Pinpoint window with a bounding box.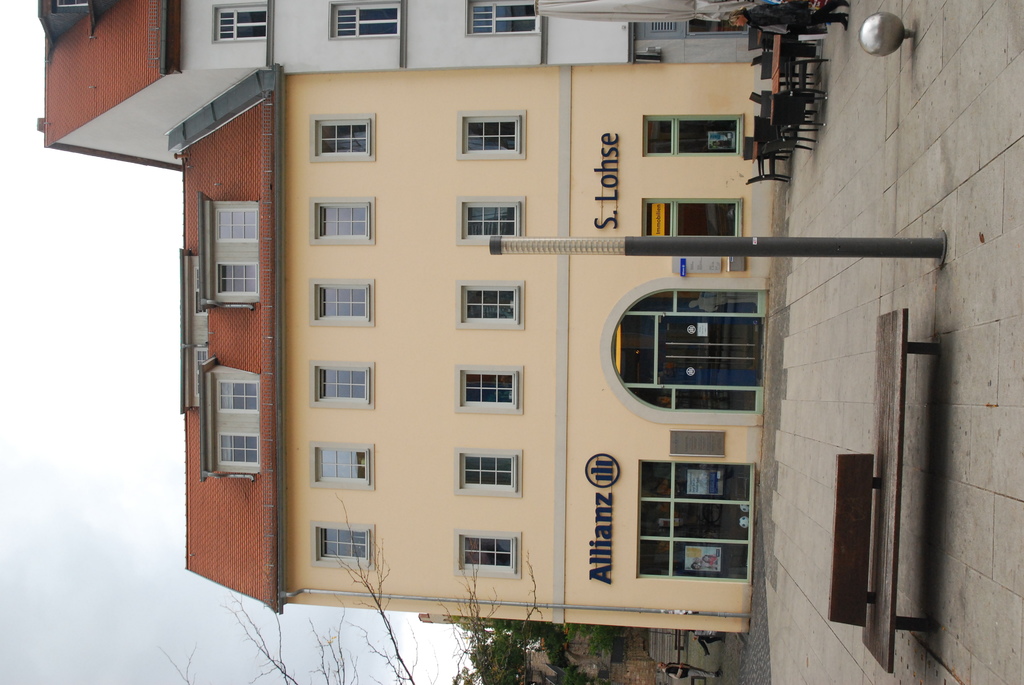
(193, 348, 207, 398).
